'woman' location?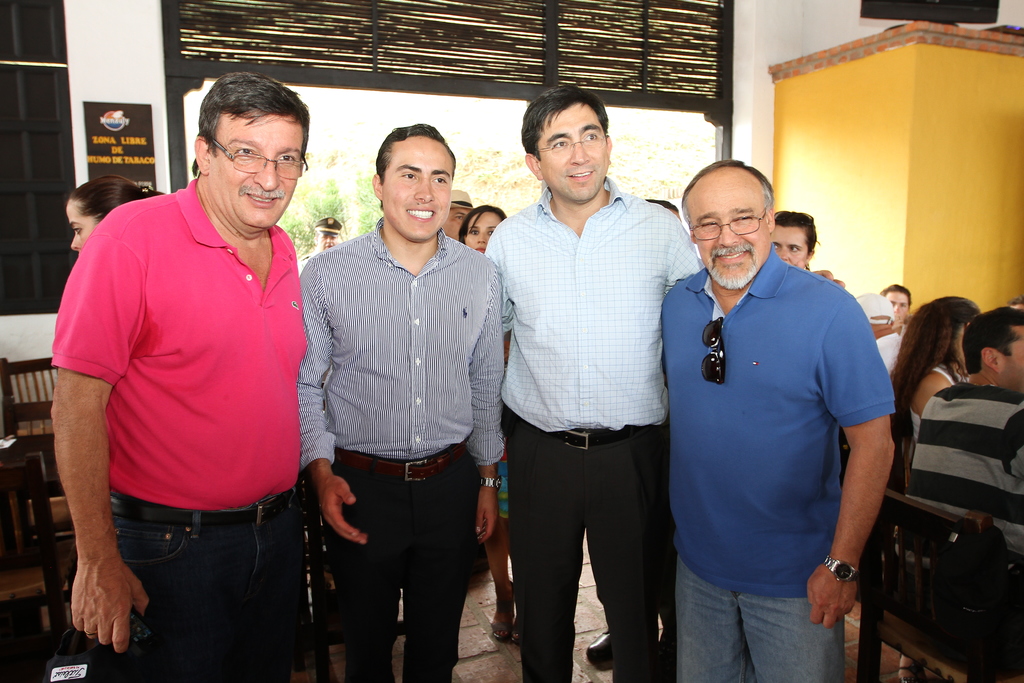
[66,174,166,255]
